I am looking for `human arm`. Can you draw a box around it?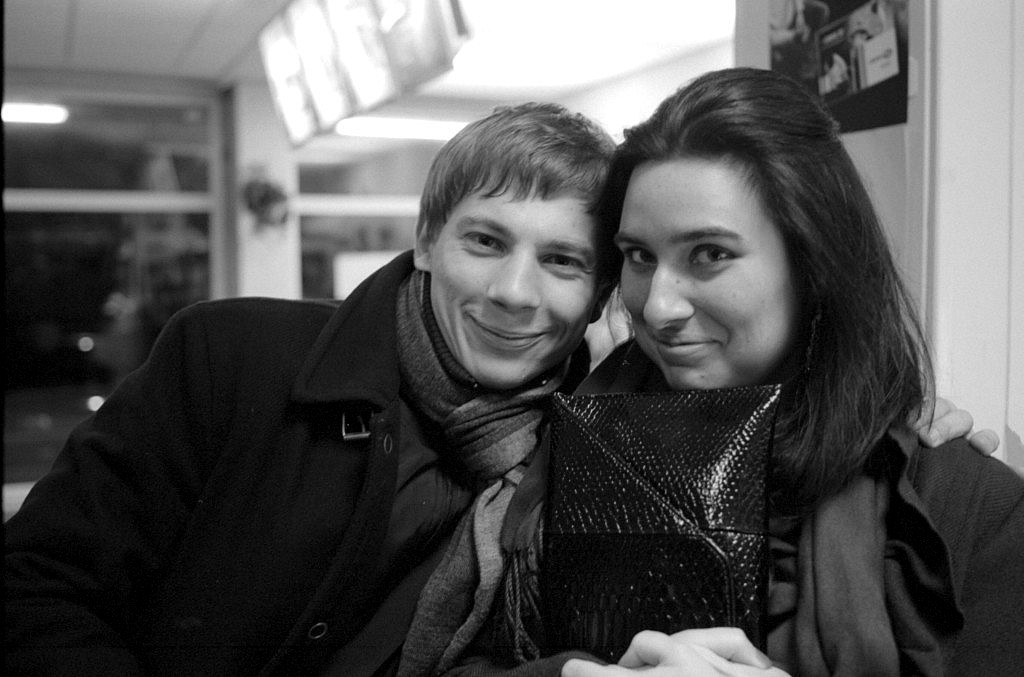
Sure, the bounding box is bbox(446, 632, 776, 676).
